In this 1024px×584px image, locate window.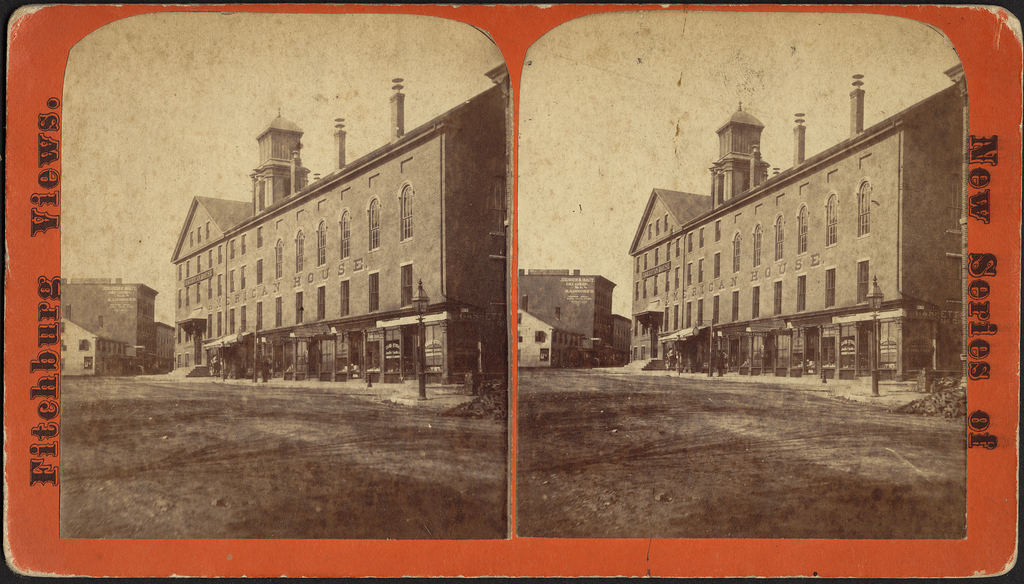
Bounding box: left=369, top=195, right=379, bottom=252.
